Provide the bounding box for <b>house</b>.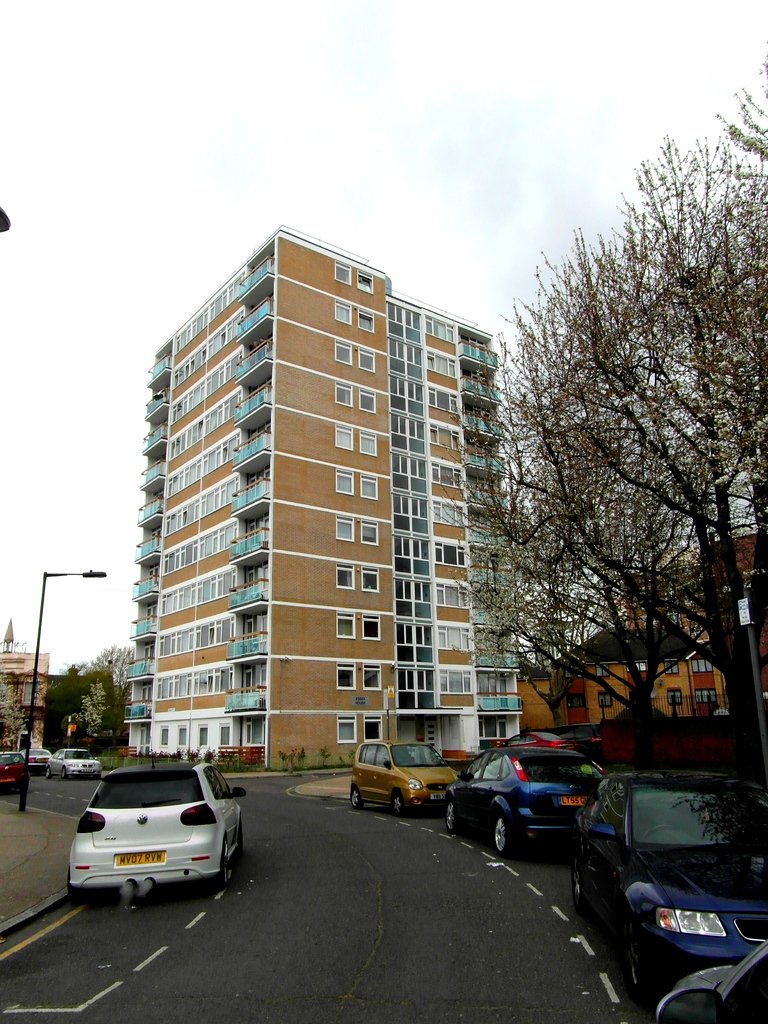
x1=1, y1=643, x2=57, y2=750.
